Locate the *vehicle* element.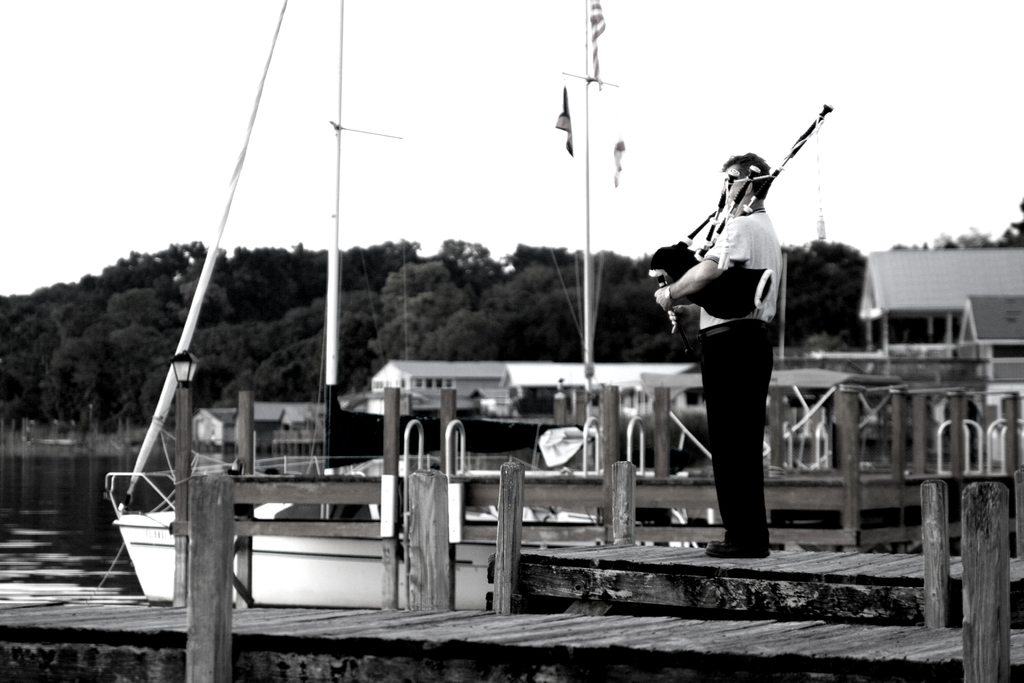
Element bbox: <bbox>102, 0, 701, 613</bbox>.
